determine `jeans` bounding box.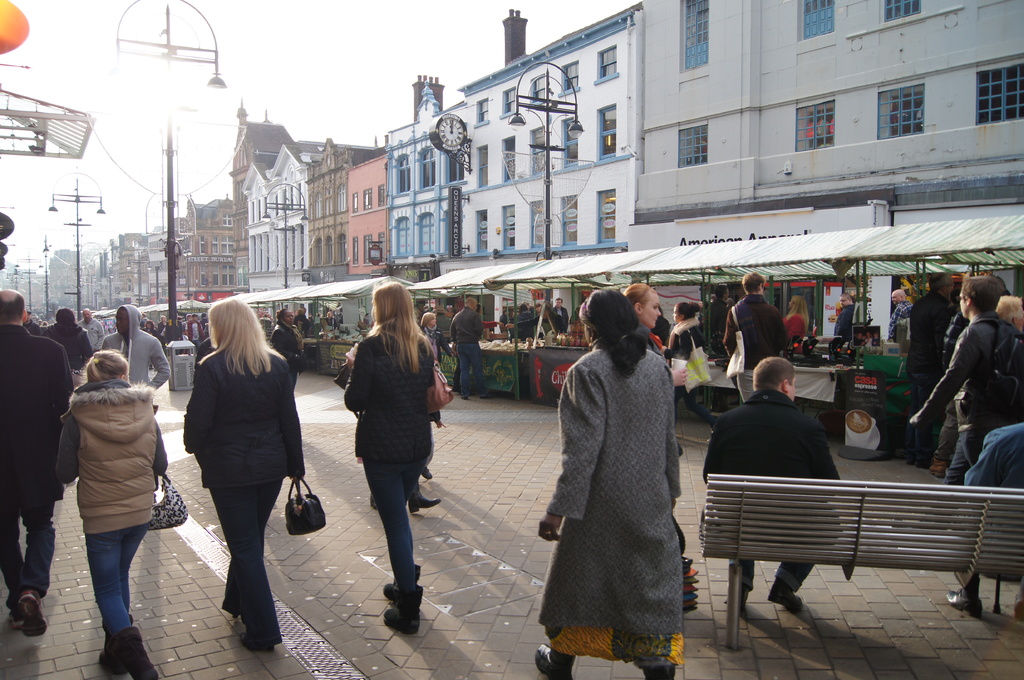
Determined: {"left": 360, "top": 459, "right": 426, "bottom": 585}.
